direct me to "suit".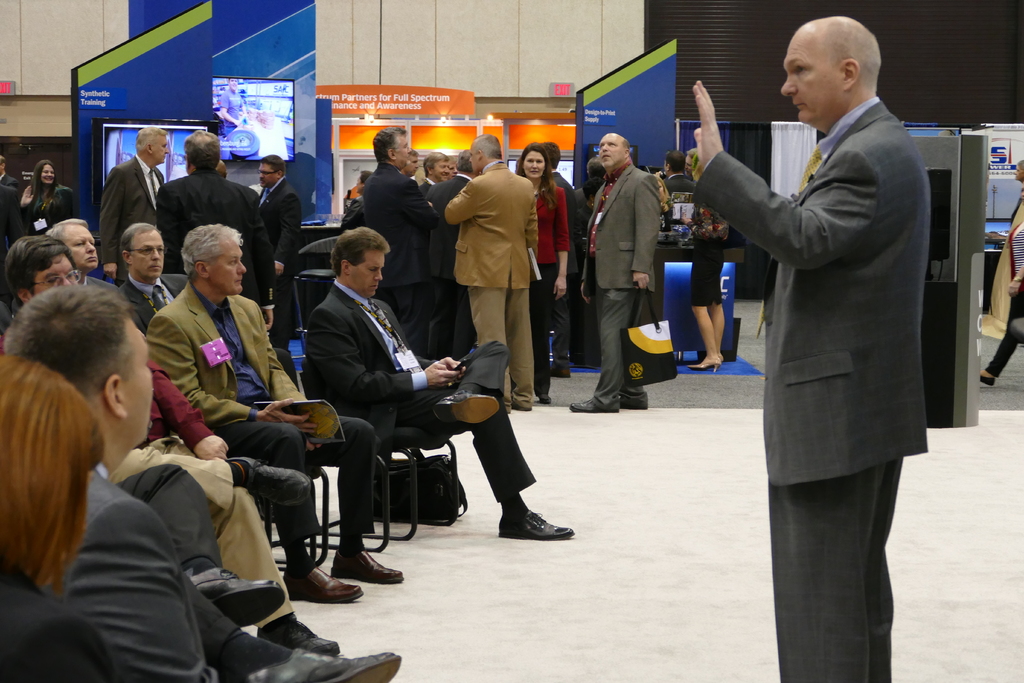
Direction: x1=308 y1=277 x2=538 y2=500.
